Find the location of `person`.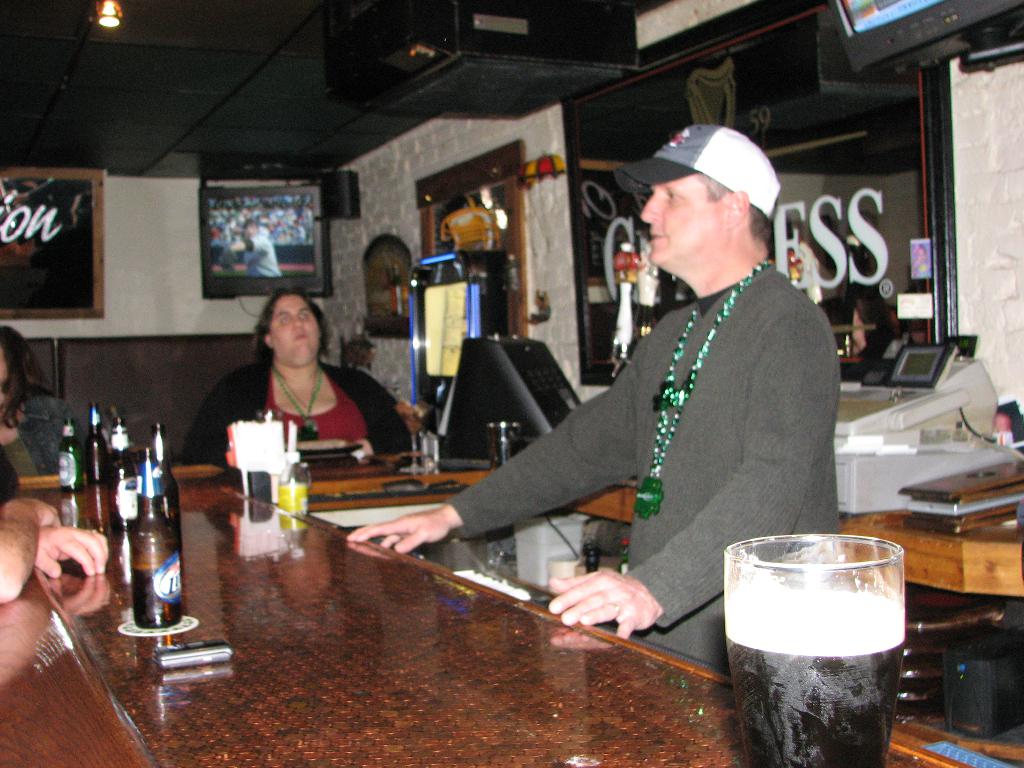
Location: left=0, top=450, right=115, bottom=614.
